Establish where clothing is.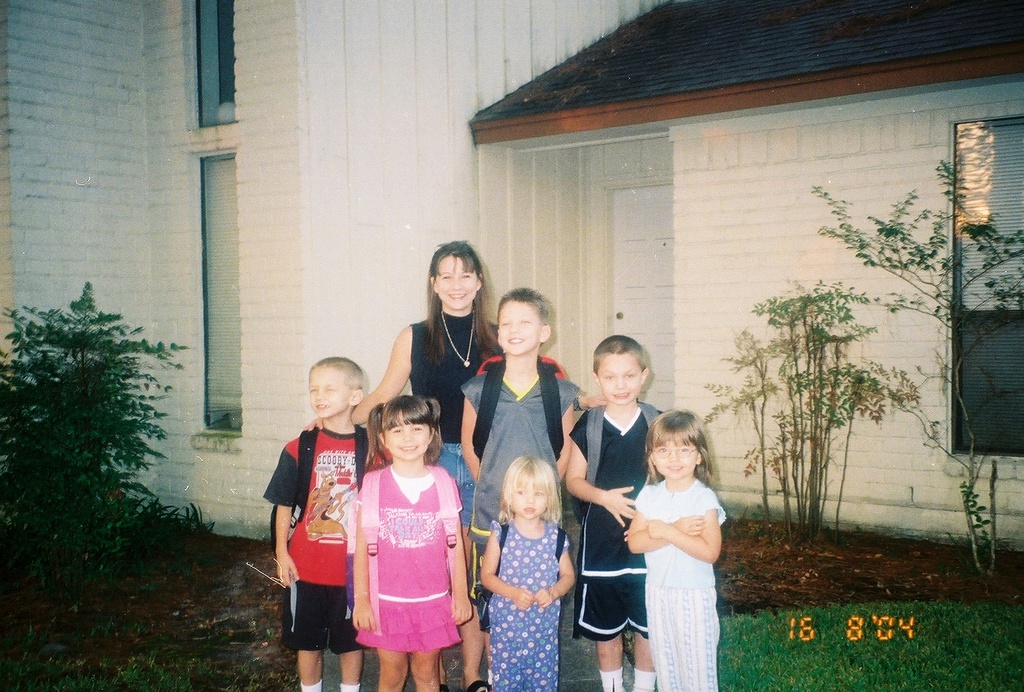
Established at {"left": 570, "top": 398, "right": 668, "bottom": 639}.
